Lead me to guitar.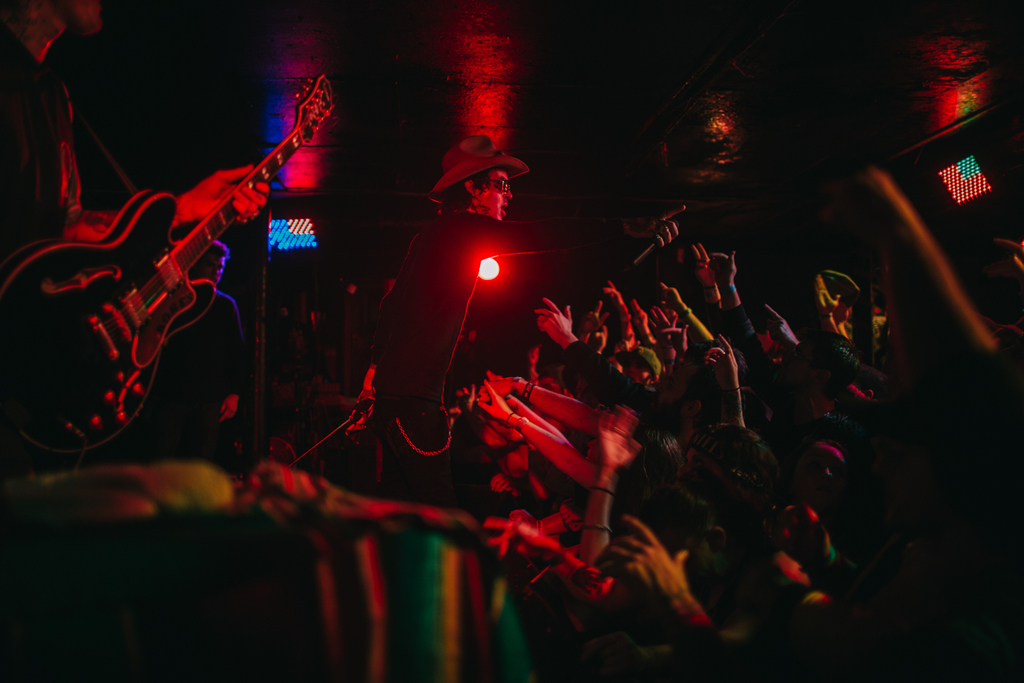
Lead to {"x1": 0, "y1": 70, "x2": 336, "y2": 458}.
